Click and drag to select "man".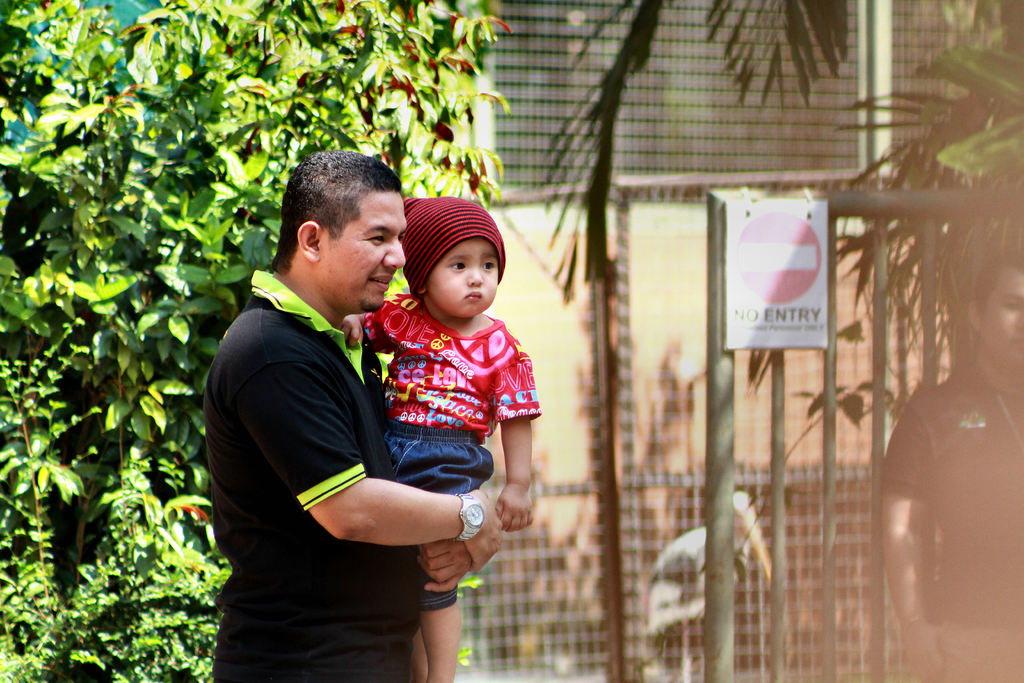
Selection: detection(195, 142, 455, 677).
